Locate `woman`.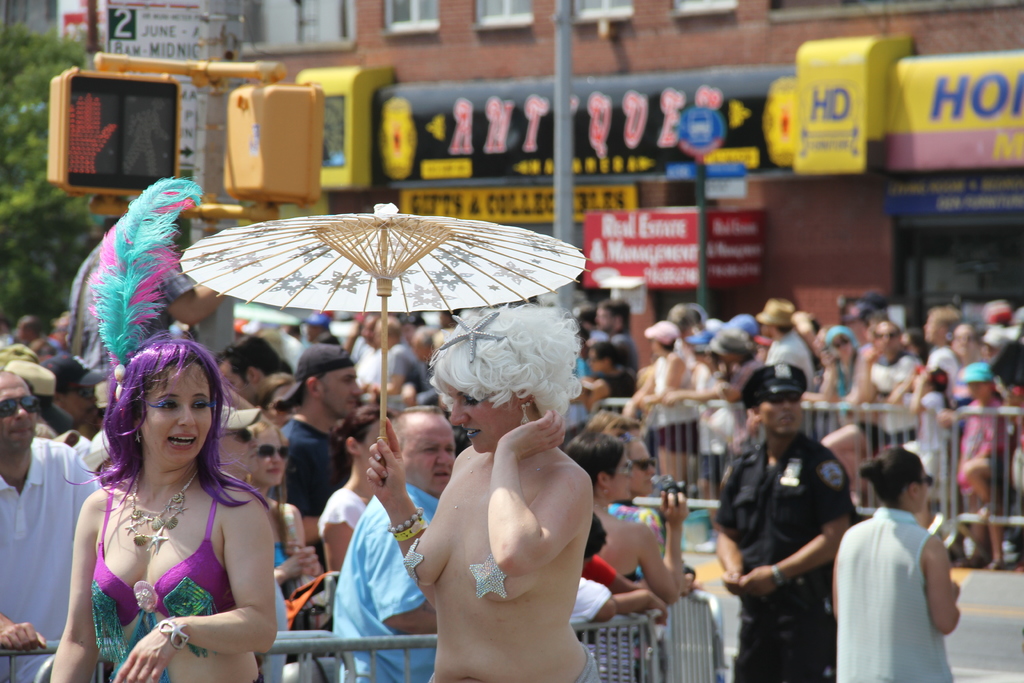
Bounding box: <box>833,445,961,682</box>.
